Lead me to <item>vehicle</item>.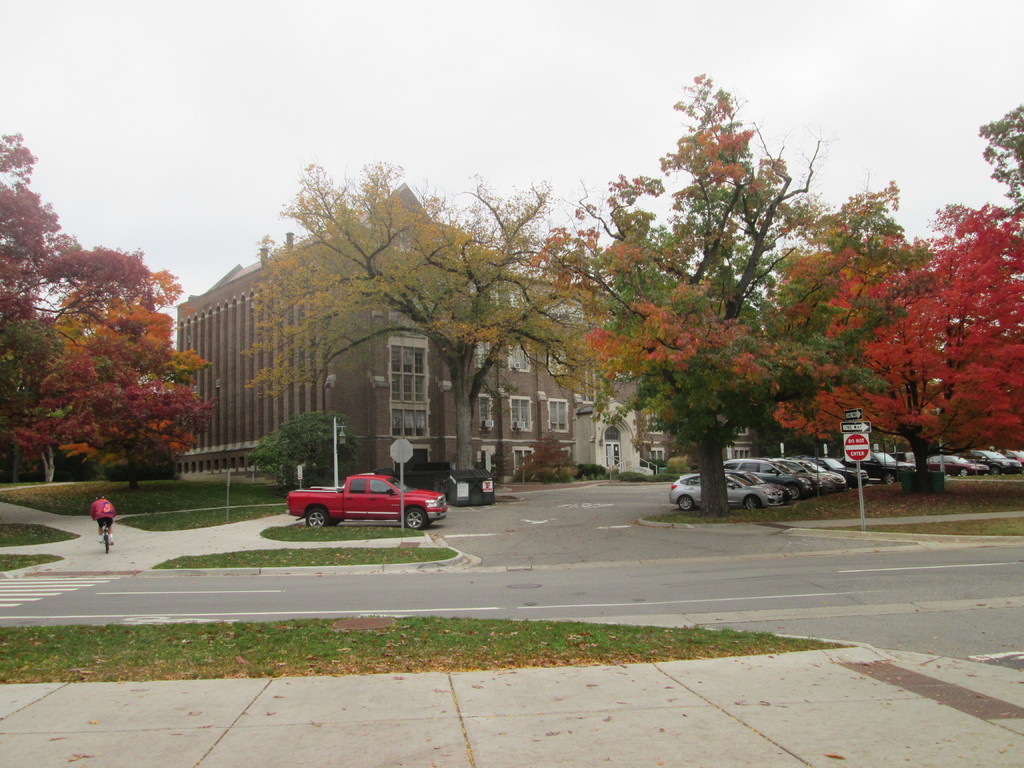
Lead to region(927, 450, 988, 474).
